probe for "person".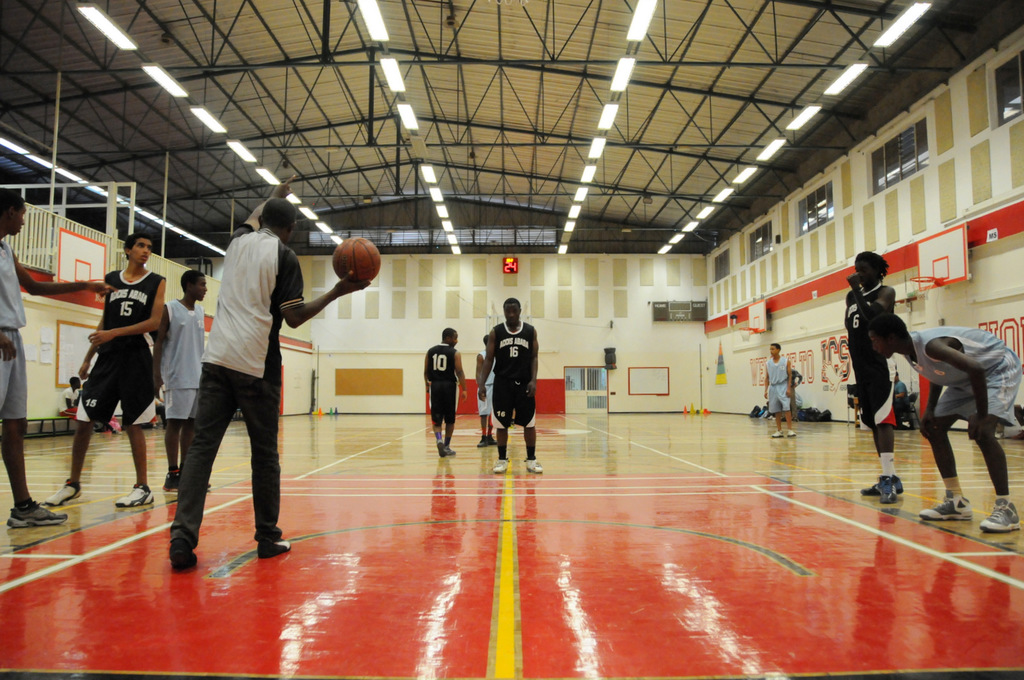
Probe result: [x1=749, y1=399, x2=774, y2=423].
